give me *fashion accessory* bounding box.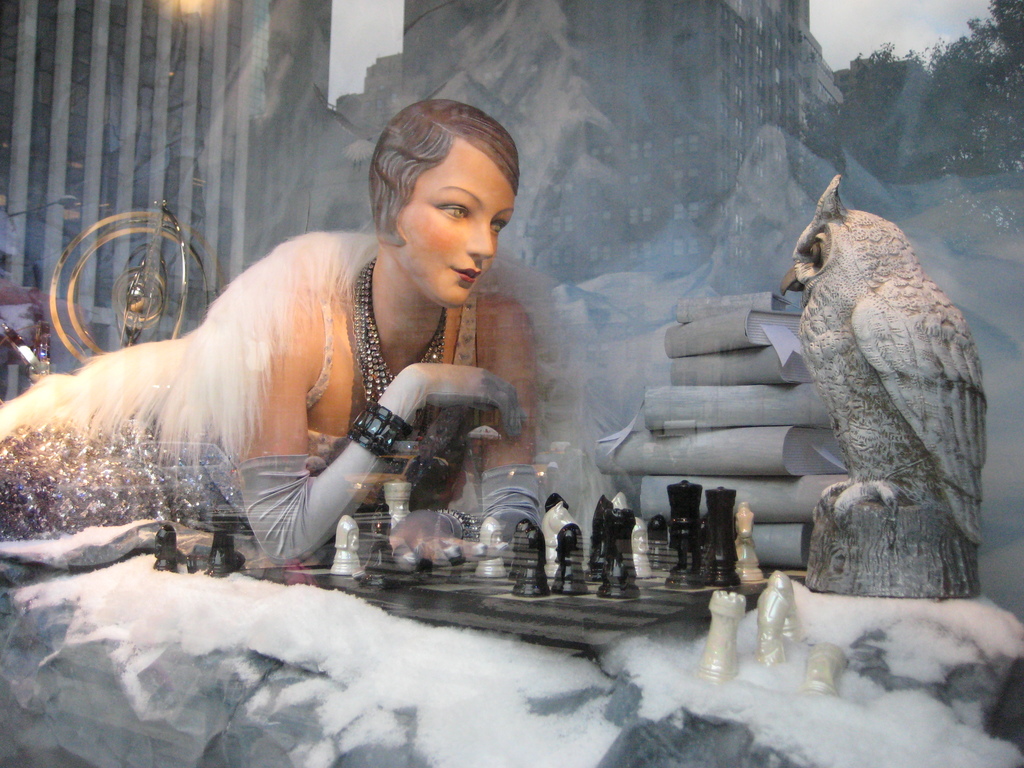
bbox=(344, 401, 413, 465).
